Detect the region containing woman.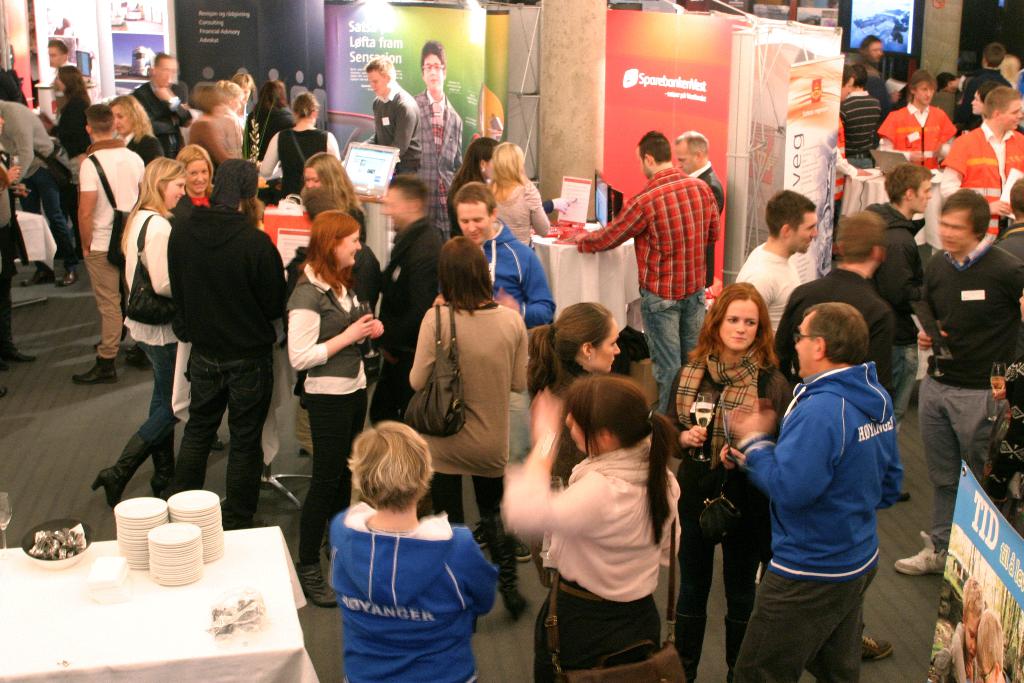
{"left": 409, "top": 236, "right": 532, "bottom": 625}.
